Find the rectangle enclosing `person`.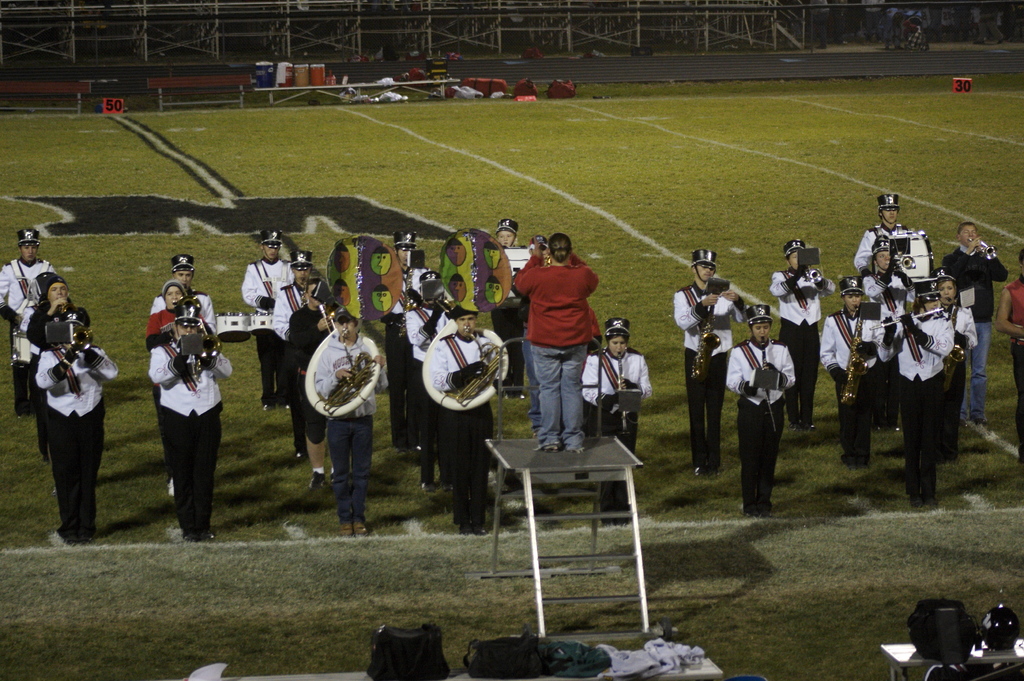
BBox(388, 221, 431, 429).
